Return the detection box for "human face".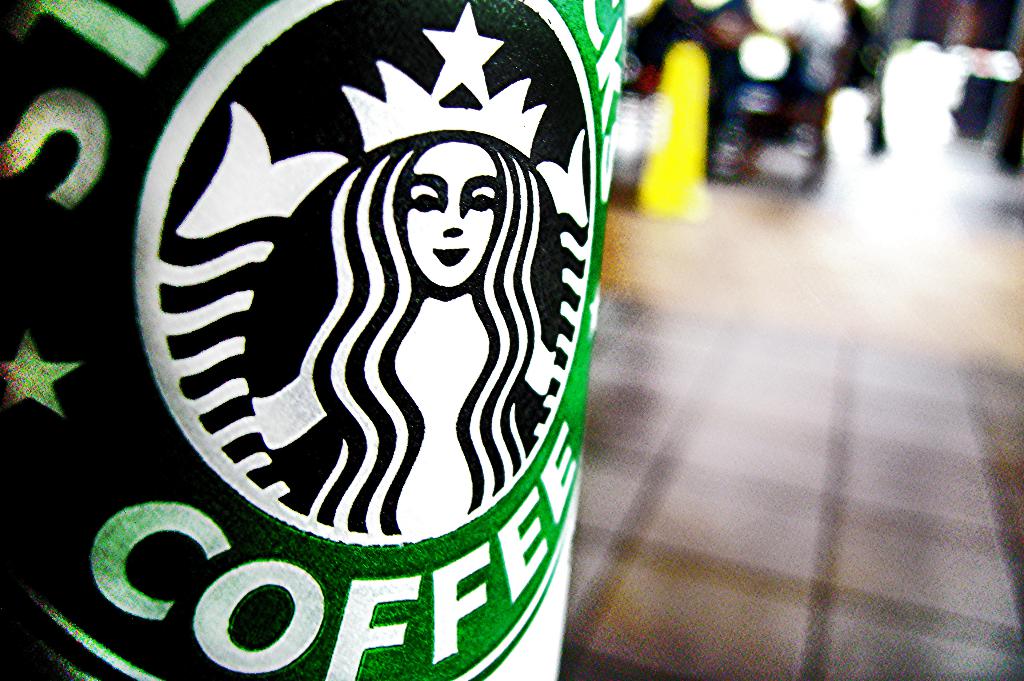
crop(402, 141, 507, 293).
